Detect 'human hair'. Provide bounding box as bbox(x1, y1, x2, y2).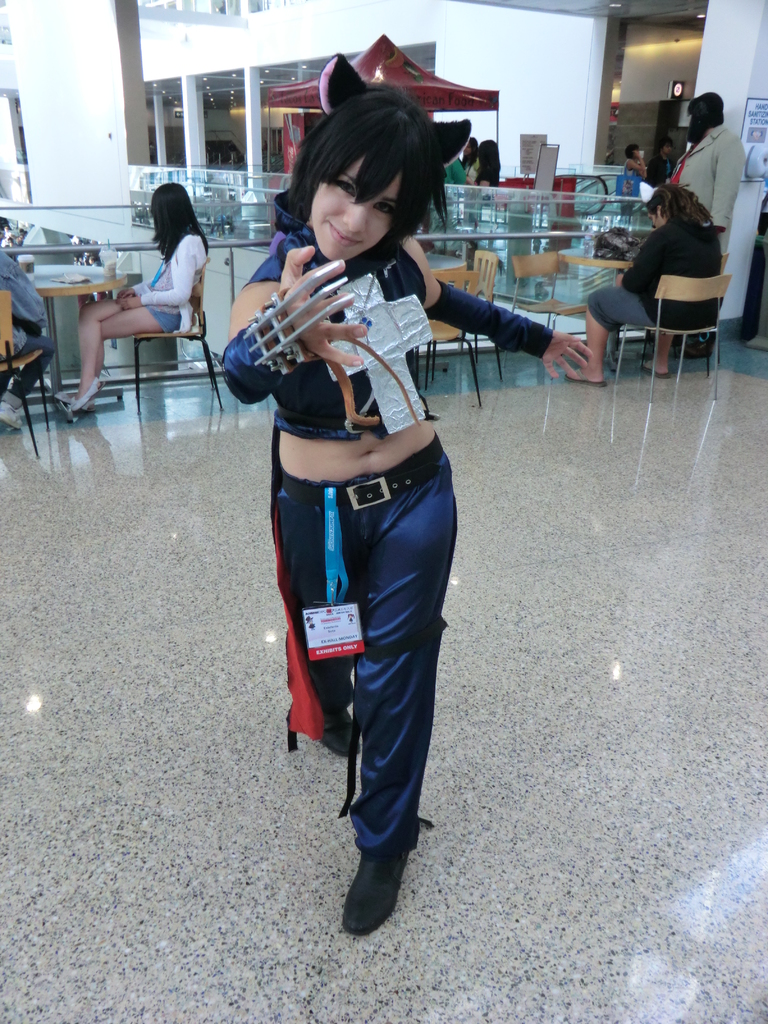
bbox(655, 140, 668, 157).
